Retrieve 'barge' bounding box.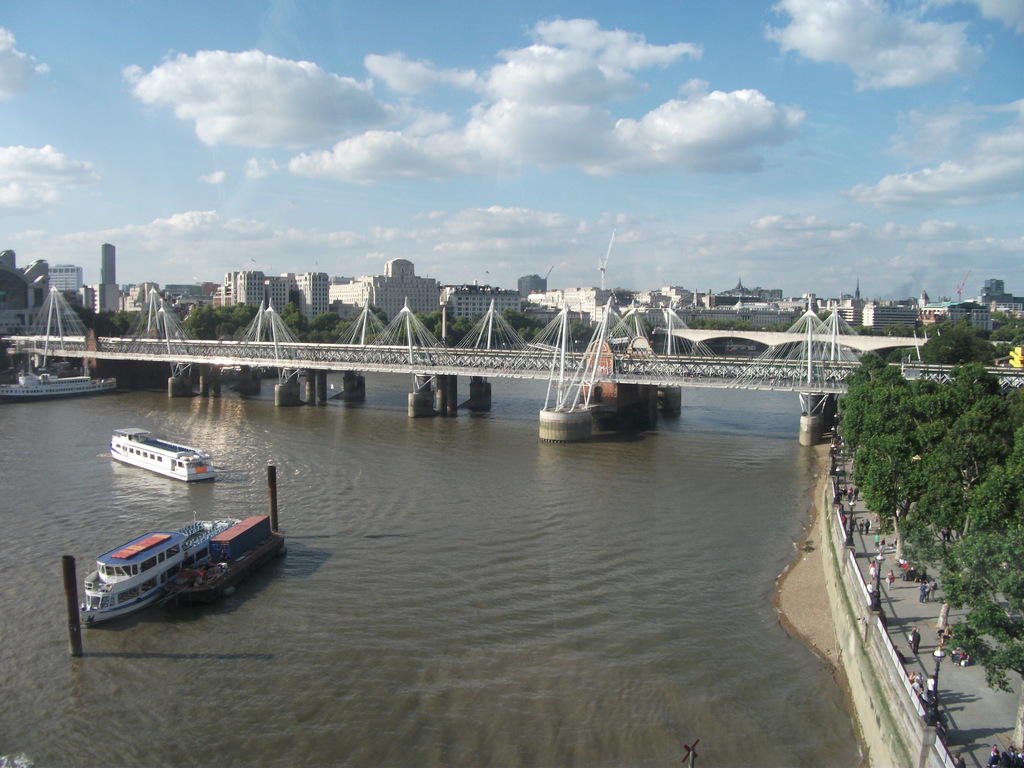
Bounding box: {"x1": 160, "y1": 512, "x2": 285, "y2": 606}.
